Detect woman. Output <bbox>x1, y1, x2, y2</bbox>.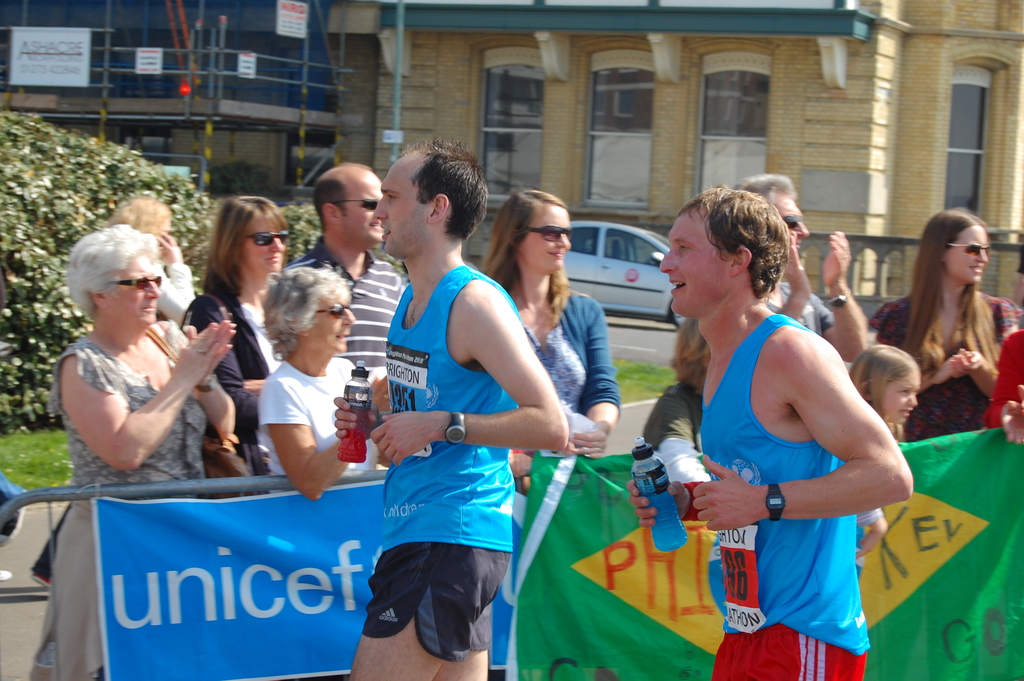
<bbox>892, 193, 1014, 434</bbox>.
